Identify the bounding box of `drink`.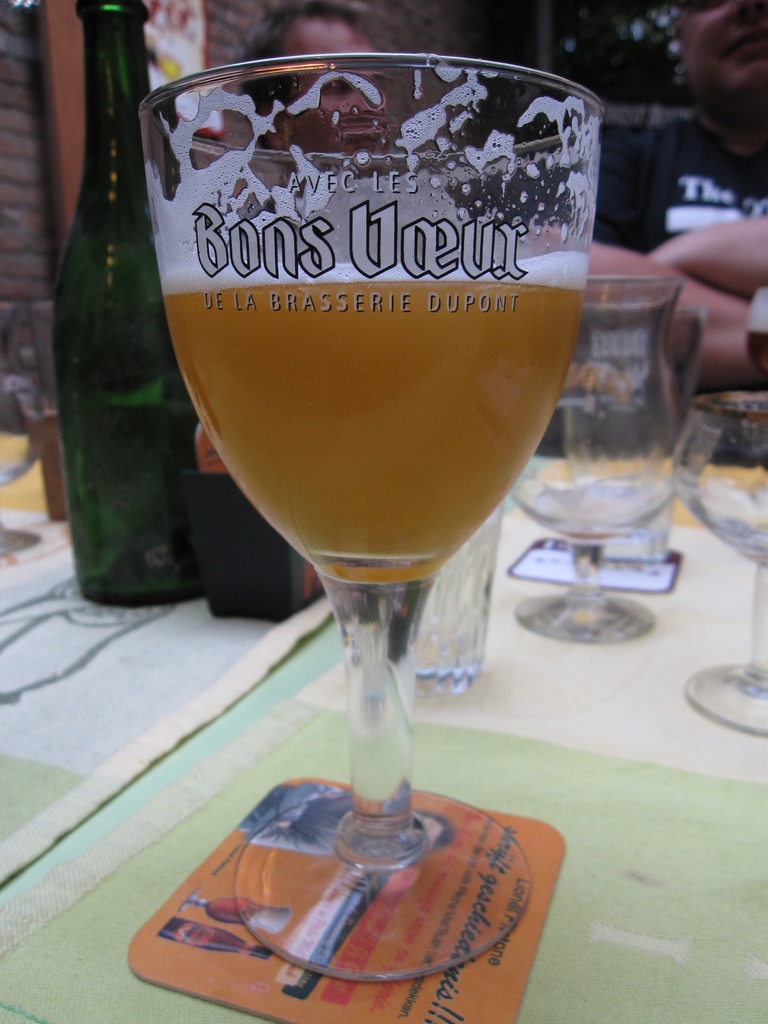
x1=157 y1=253 x2=580 y2=593.
